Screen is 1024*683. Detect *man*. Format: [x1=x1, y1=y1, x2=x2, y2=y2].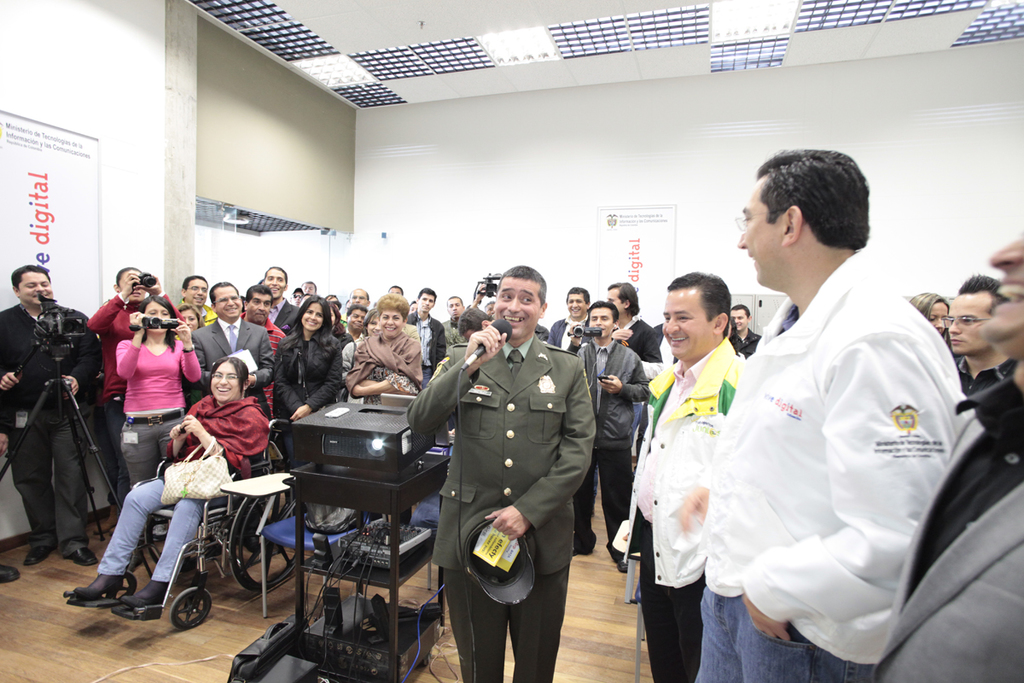
[x1=601, y1=280, x2=661, y2=364].
